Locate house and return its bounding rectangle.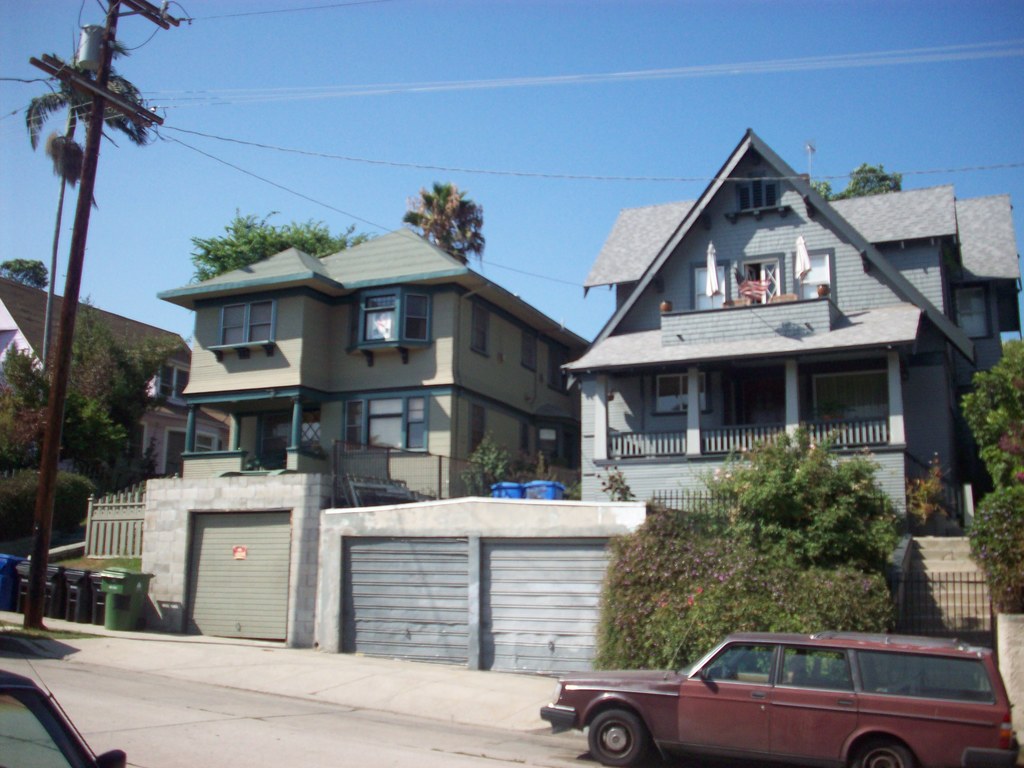
<region>0, 280, 231, 481</region>.
